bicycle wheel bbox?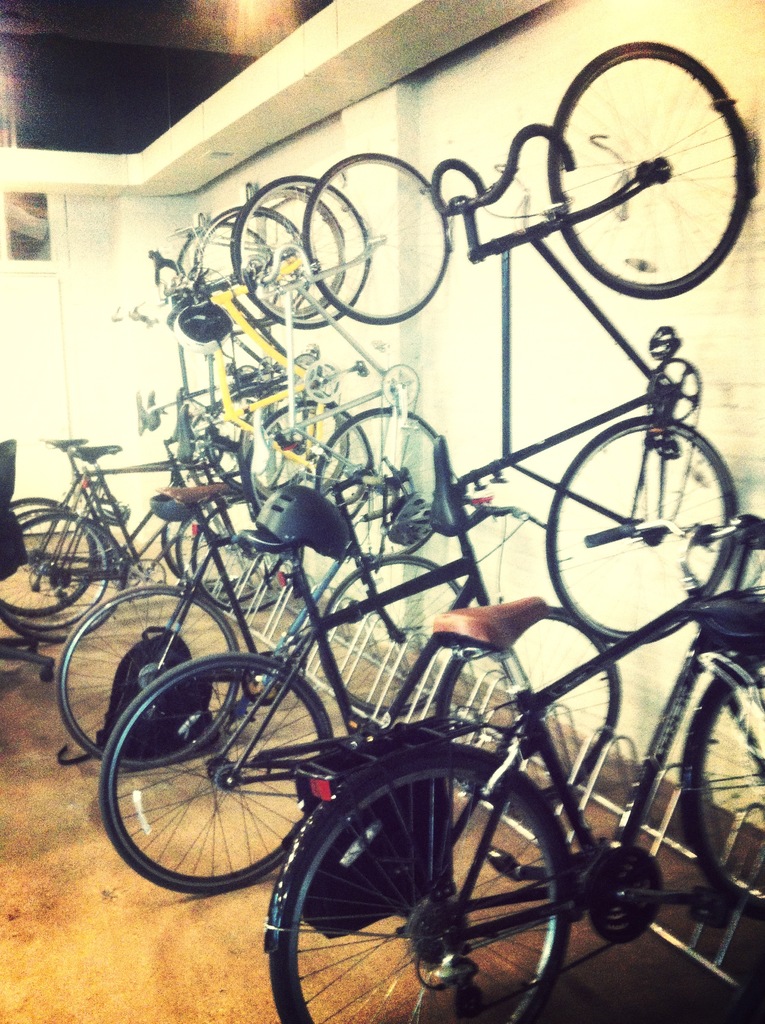
BBox(231, 175, 371, 333)
